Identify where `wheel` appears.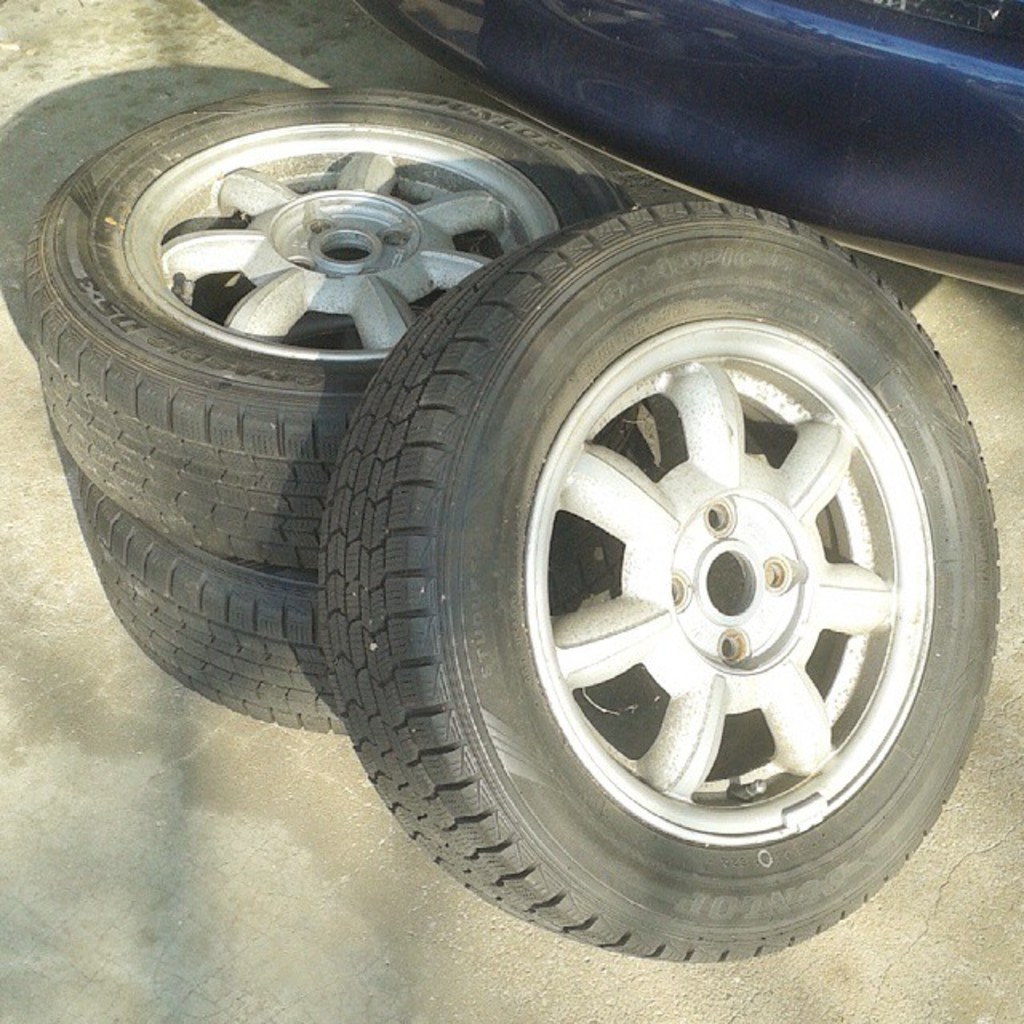
Appears at region(26, 85, 630, 571).
